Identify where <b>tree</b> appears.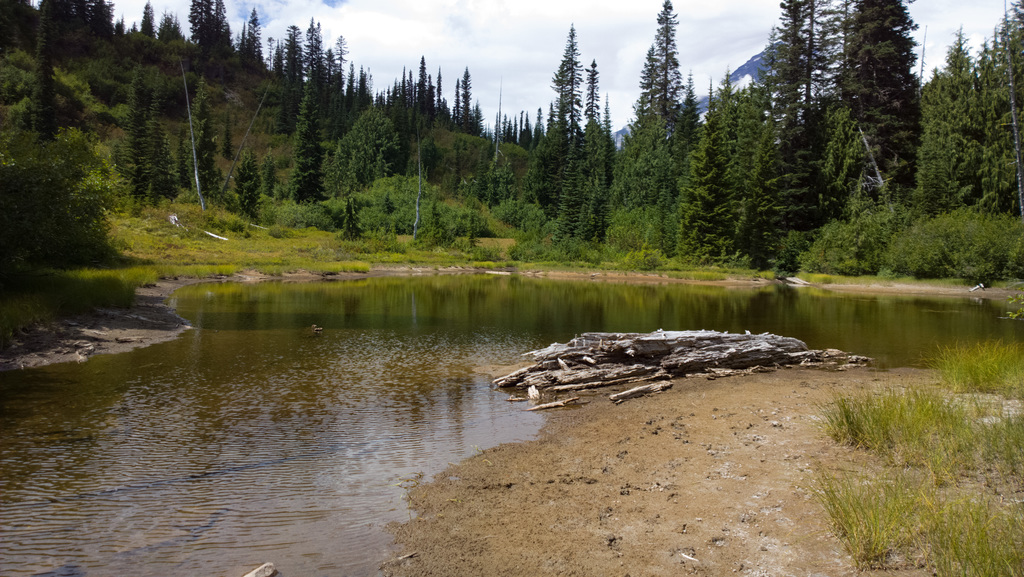
Appears at x1=390, y1=69, x2=413, y2=109.
